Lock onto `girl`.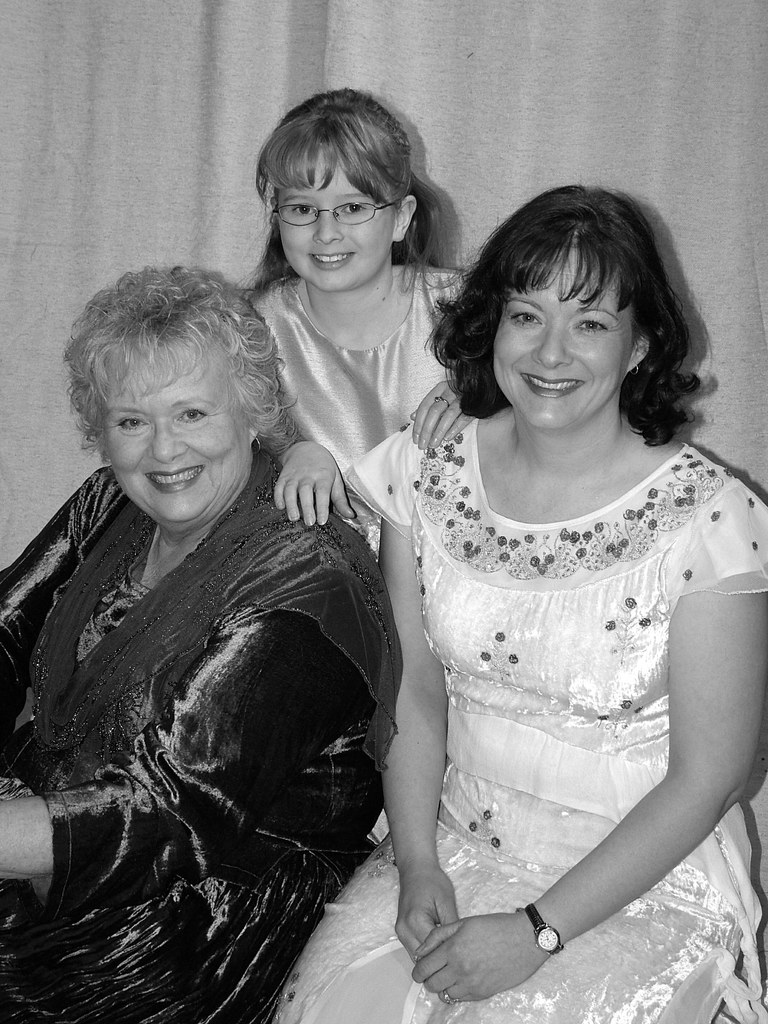
Locked: box(232, 81, 474, 557).
